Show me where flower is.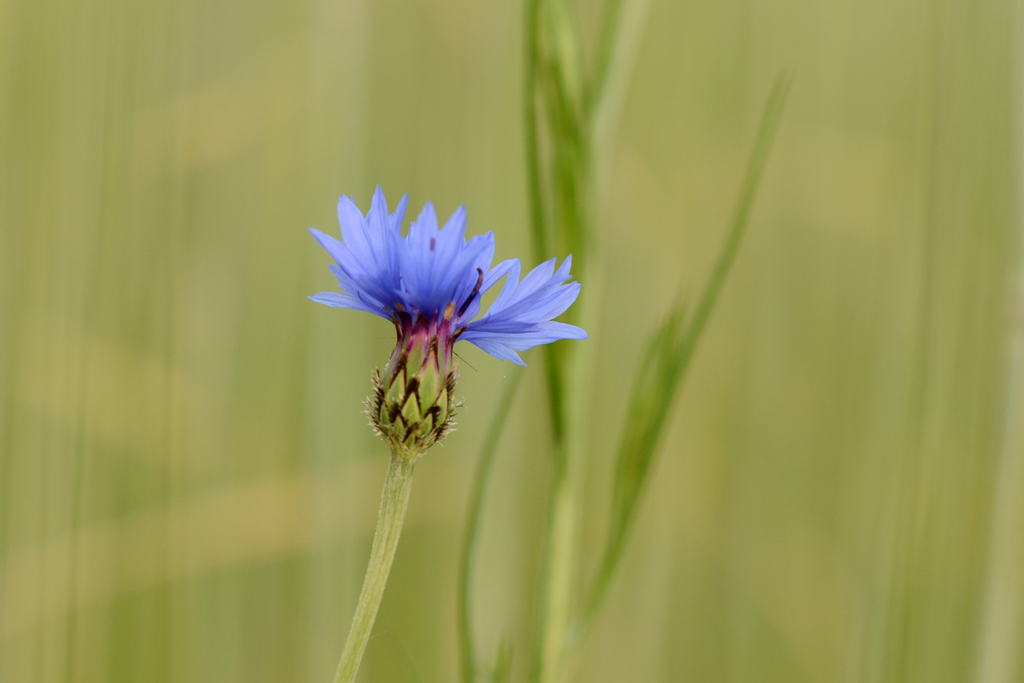
flower is at crop(292, 179, 584, 447).
